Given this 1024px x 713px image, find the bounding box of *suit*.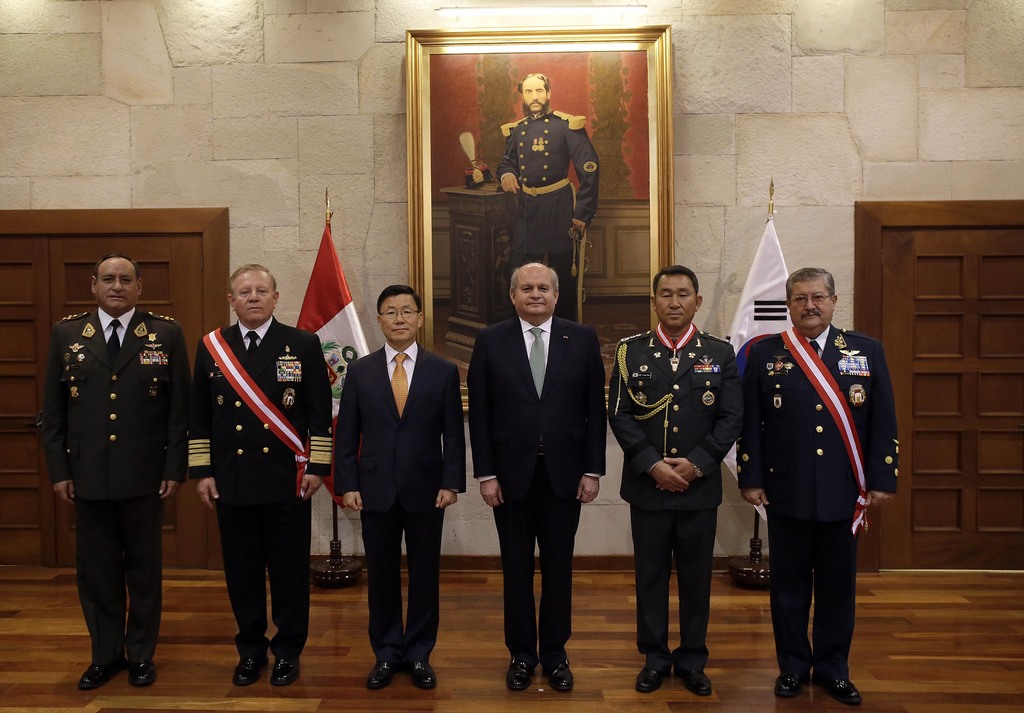
BBox(735, 319, 900, 683).
